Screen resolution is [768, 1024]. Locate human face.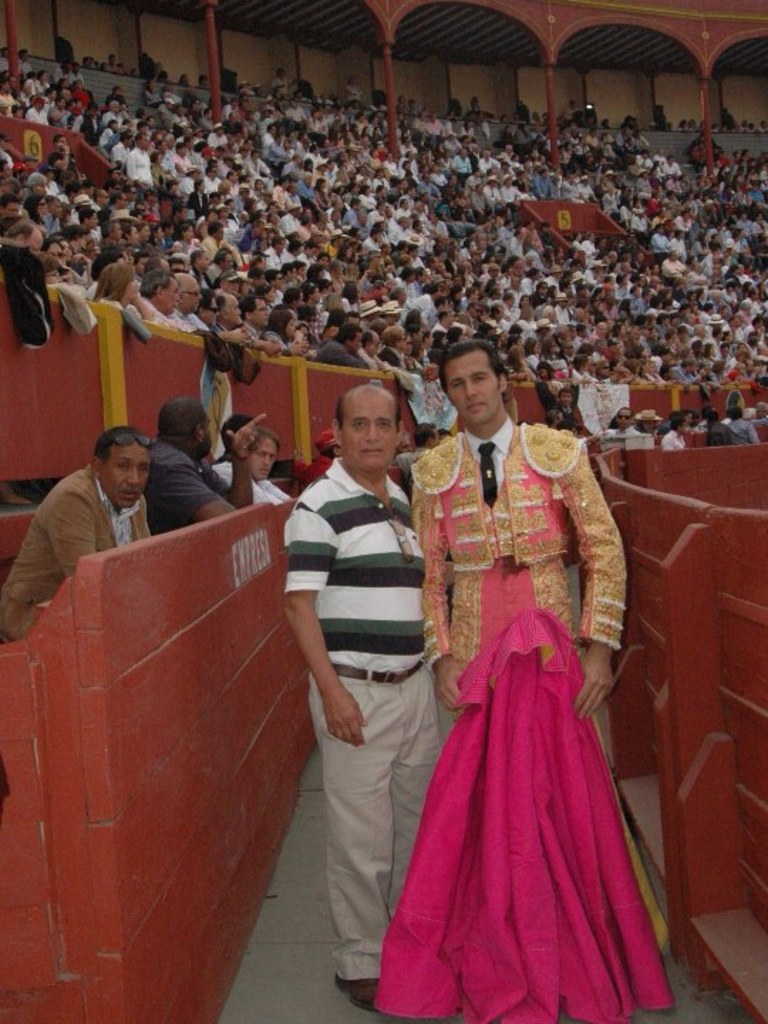
{"left": 341, "top": 398, "right": 400, "bottom": 472}.
